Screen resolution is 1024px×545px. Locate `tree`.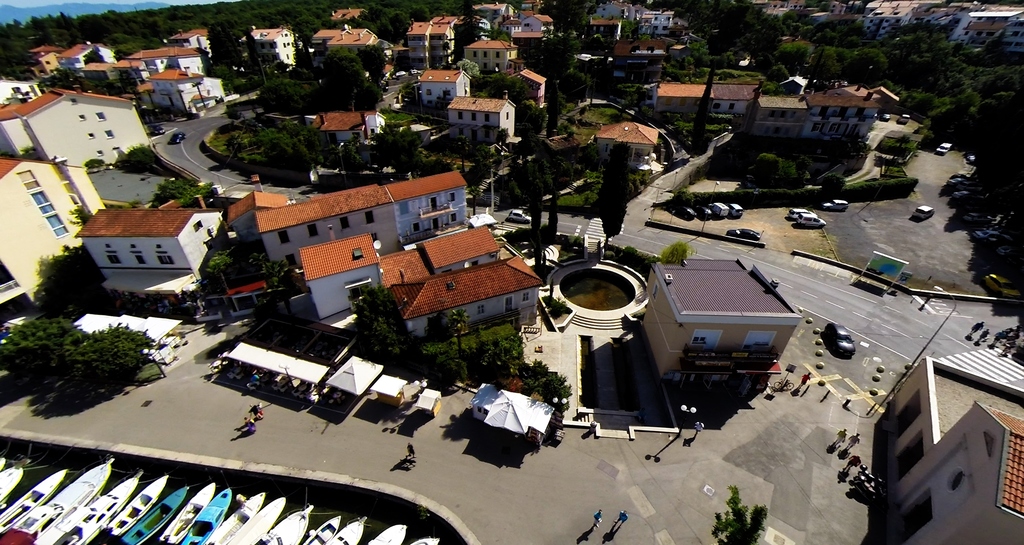
<bbox>561, 69, 585, 106</bbox>.
